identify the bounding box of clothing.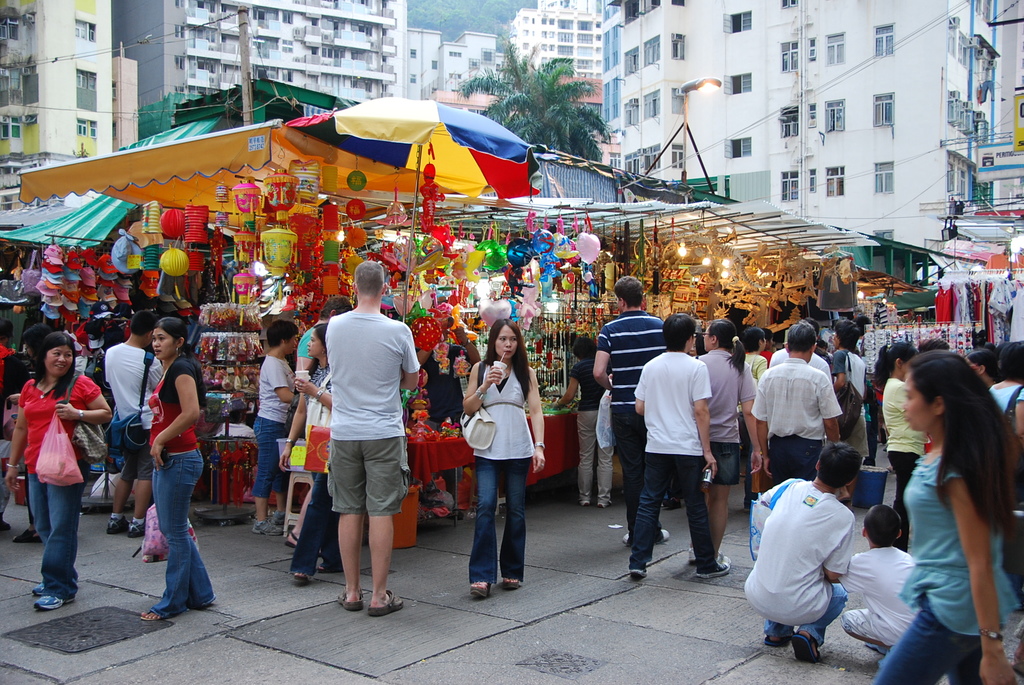
select_region(294, 312, 324, 363).
